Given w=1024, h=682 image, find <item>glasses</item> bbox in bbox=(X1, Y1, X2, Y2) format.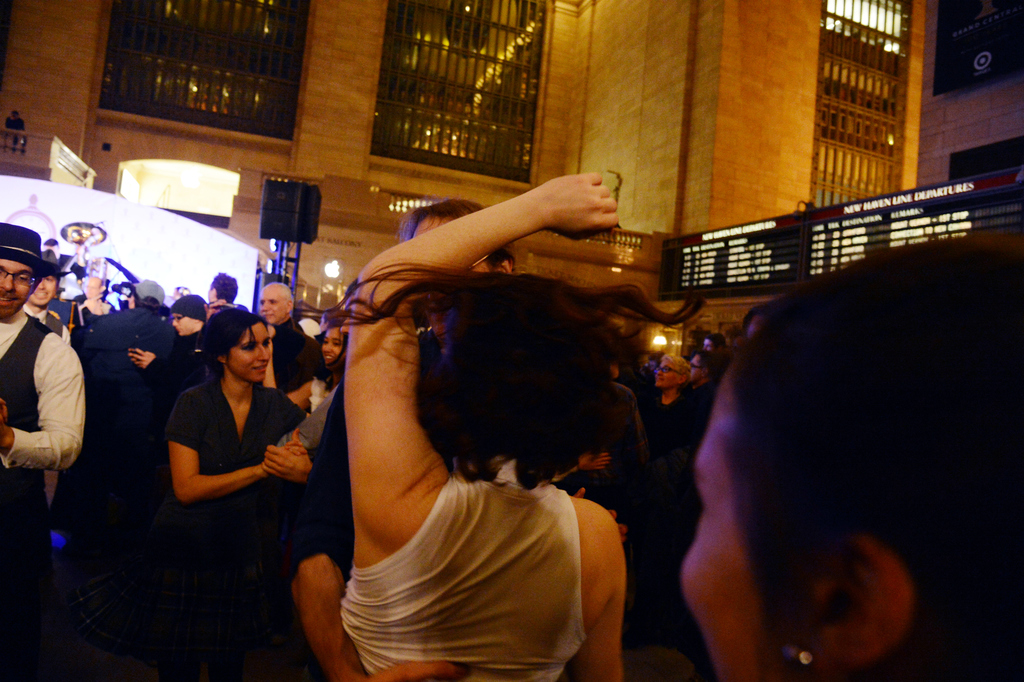
bbox=(0, 265, 39, 287).
